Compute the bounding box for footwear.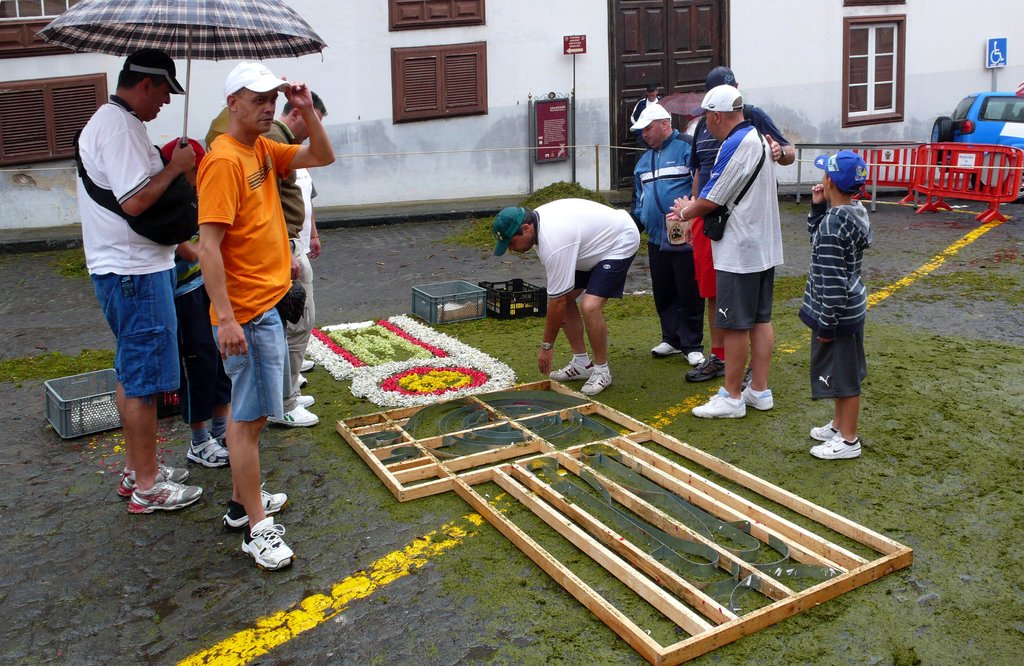
<region>804, 433, 863, 457</region>.
